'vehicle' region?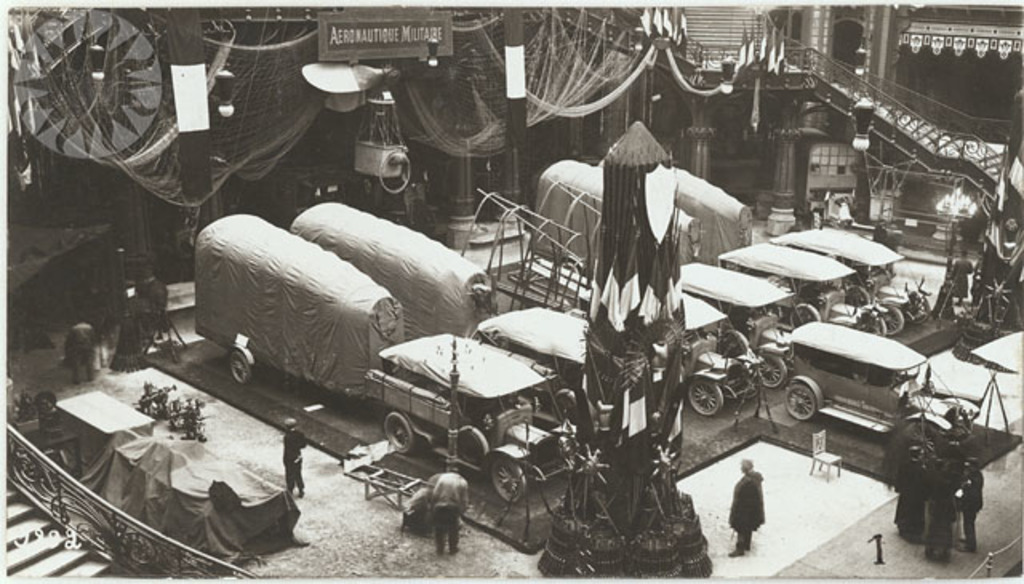
box=[296, 197, 498, 342]
